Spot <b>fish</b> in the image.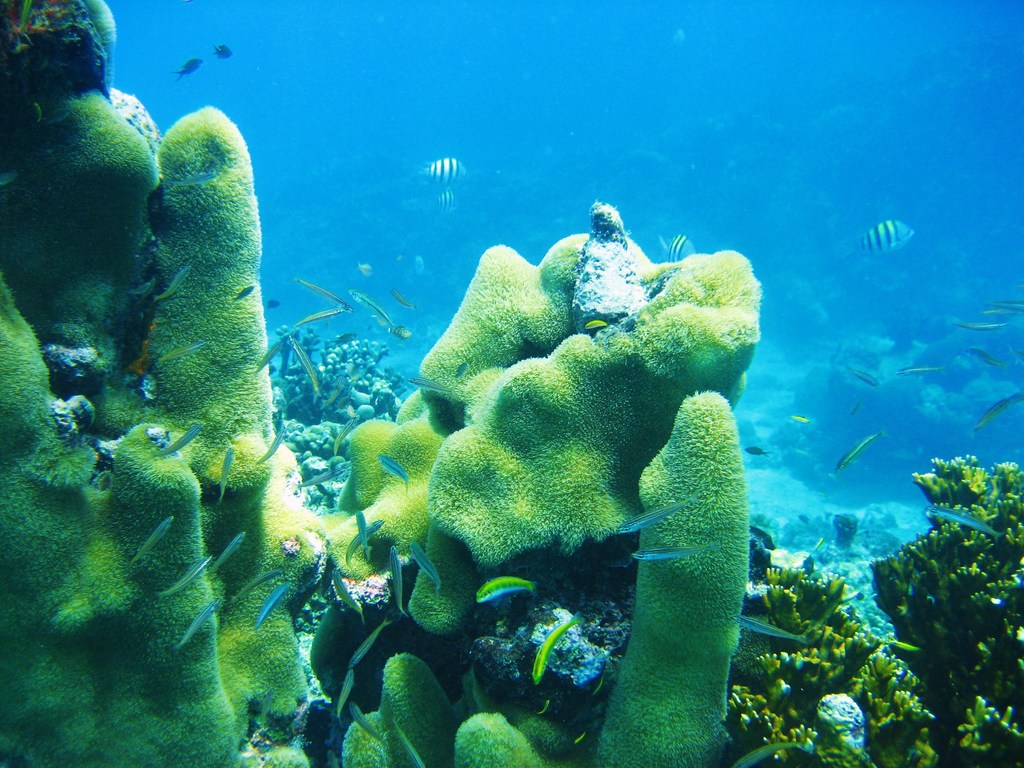
<b>fish</b> found at pyautogui.locateOnScreen(389, 325, 412, 342).
